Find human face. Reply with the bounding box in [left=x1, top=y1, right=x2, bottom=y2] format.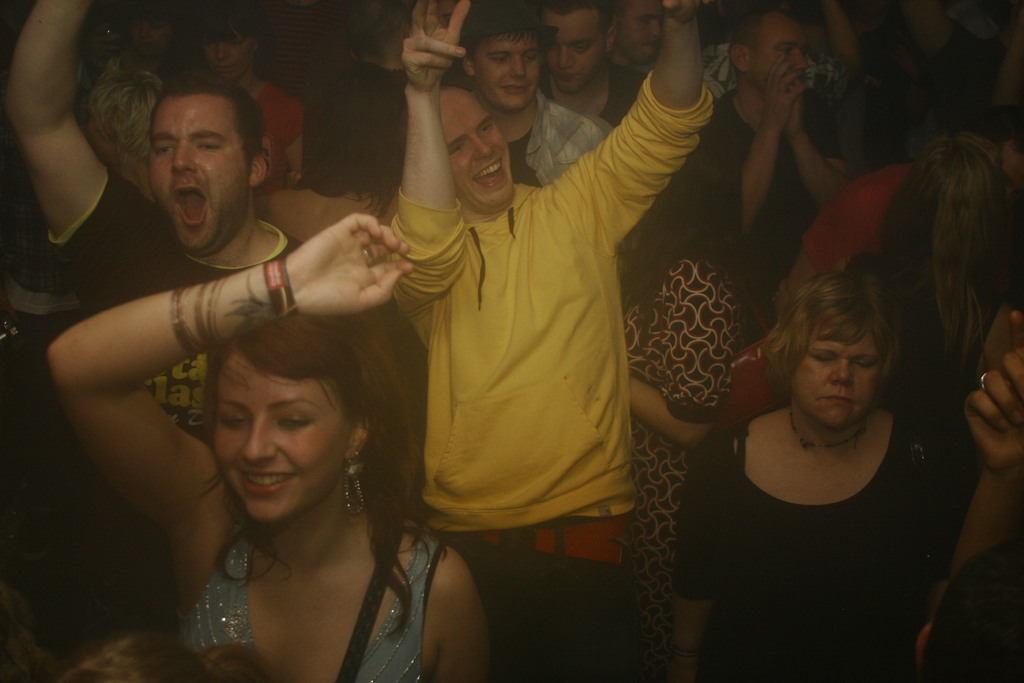
[left=216, top=349, right=348, bottom=523].
